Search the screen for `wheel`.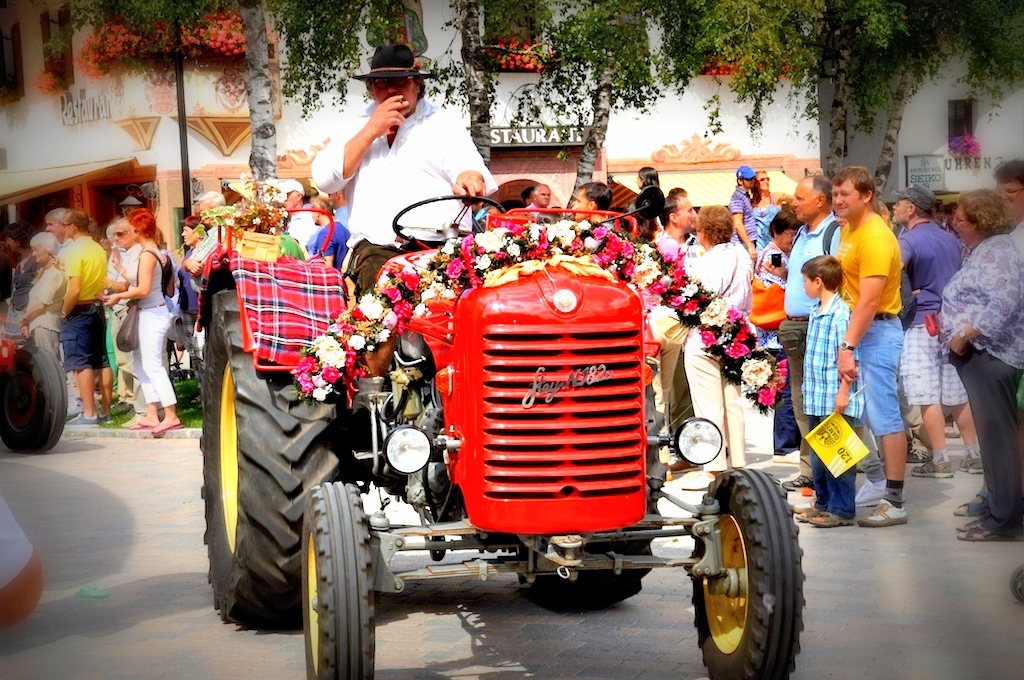
Found at select_region(303, 478, 376, 679).
